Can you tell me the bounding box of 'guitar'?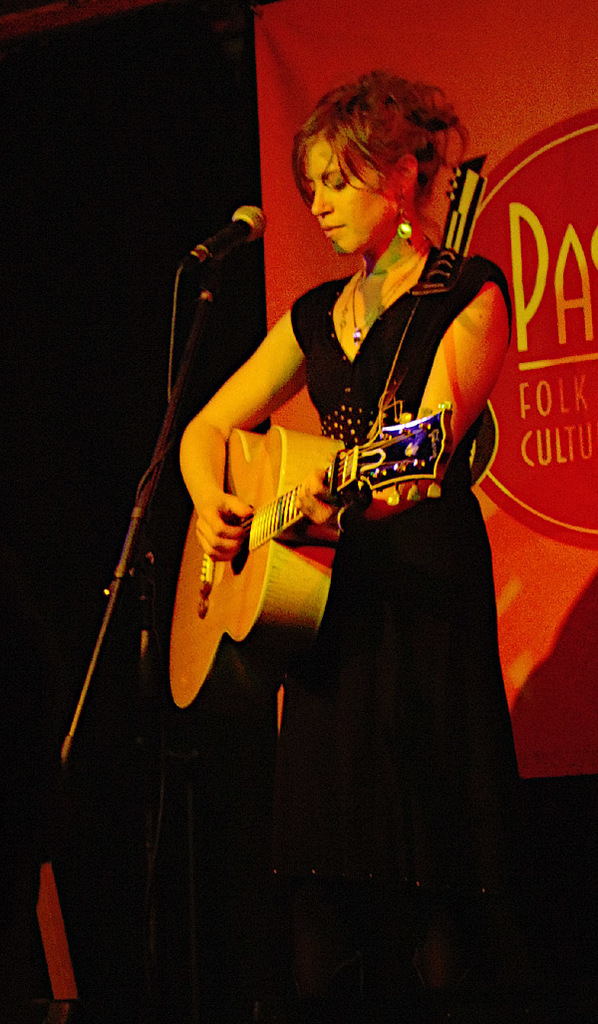
166 395 448 712.
